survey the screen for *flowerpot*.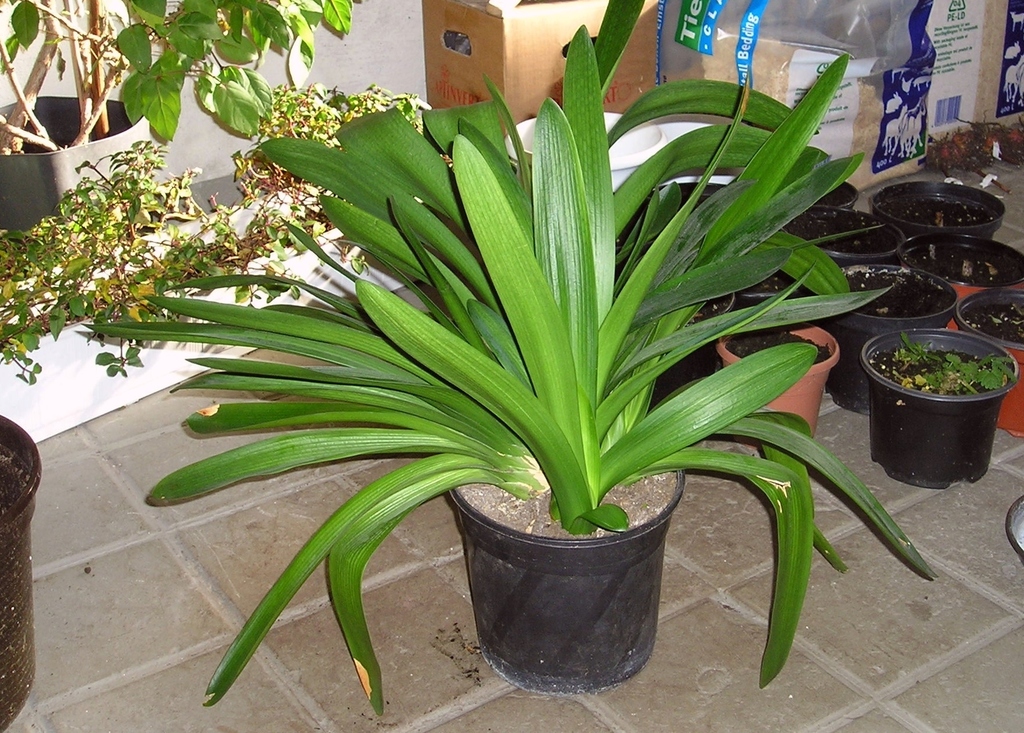
Survey found: [left=874, top=175, right=1005, bottom=242].
